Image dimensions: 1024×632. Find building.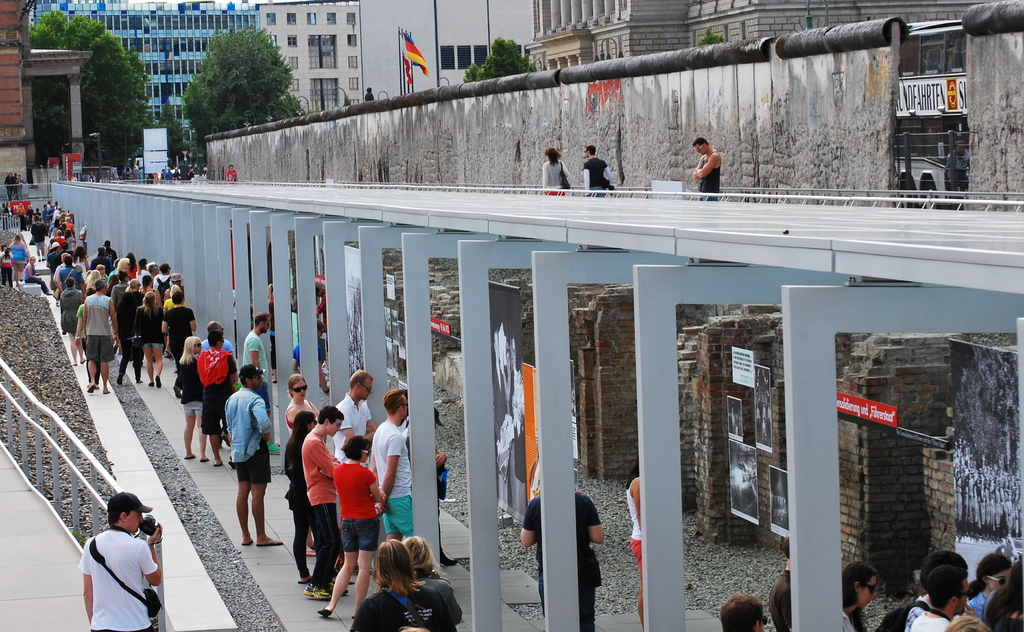
box(520, 4, 1003, 73).
